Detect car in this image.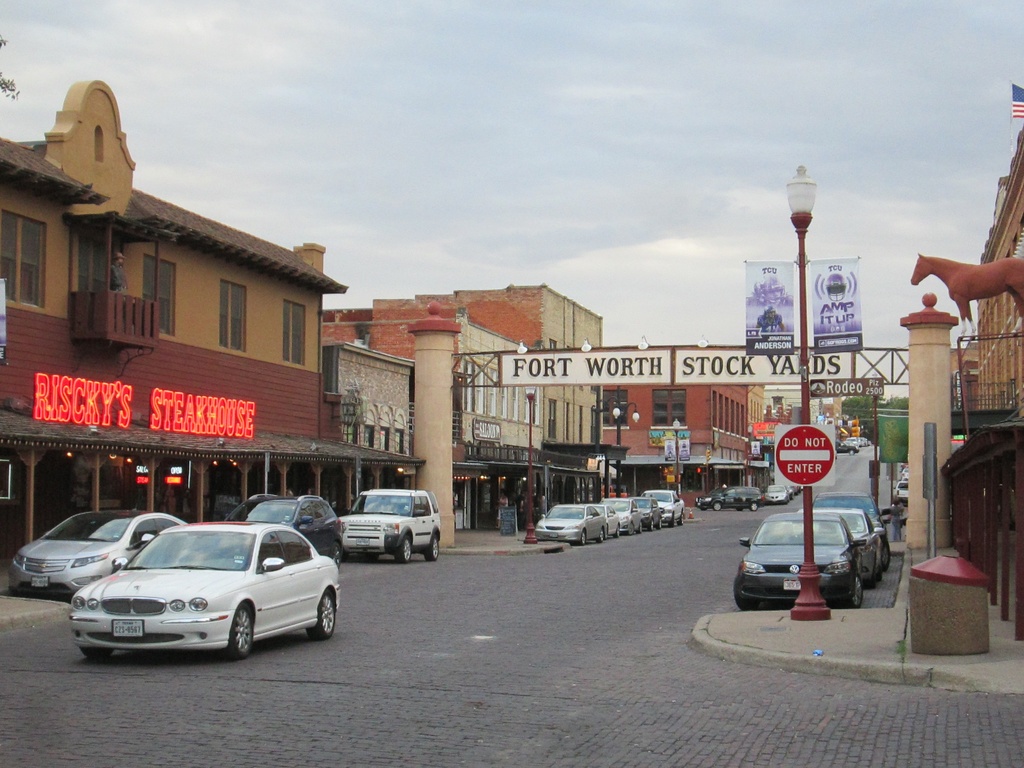
Detection: <box>336,488,440,563</box>.
